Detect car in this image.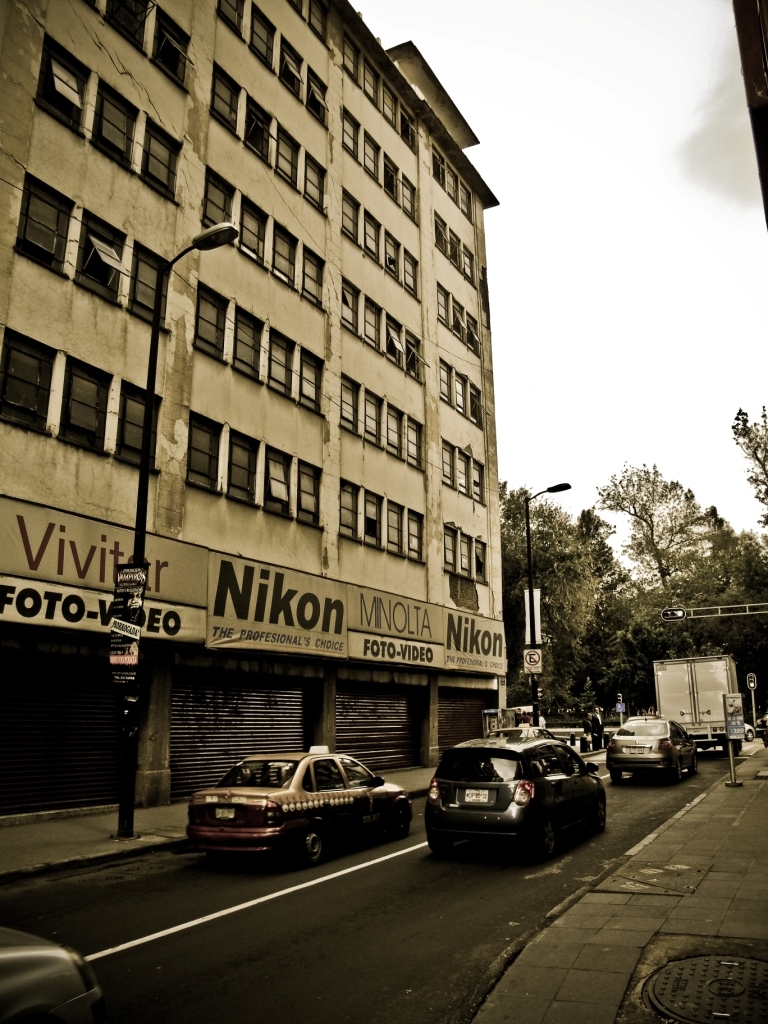
Detection: detection(421, 725, 612, 865).
